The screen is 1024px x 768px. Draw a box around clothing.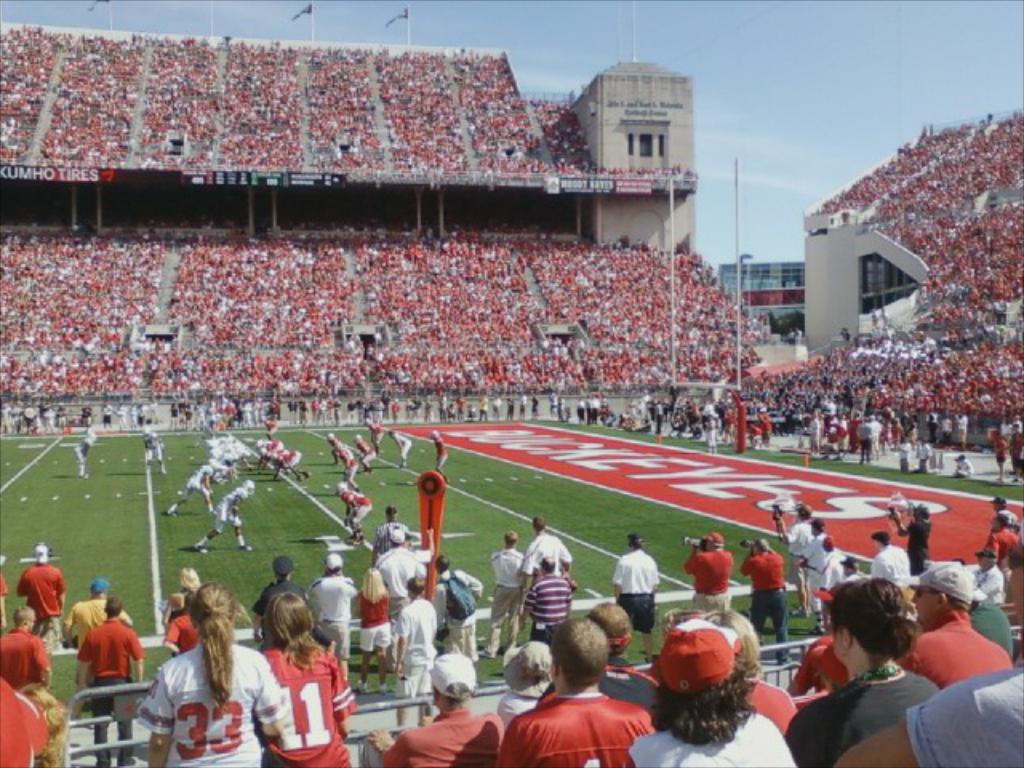
locate(355, 507, 413, 563).
